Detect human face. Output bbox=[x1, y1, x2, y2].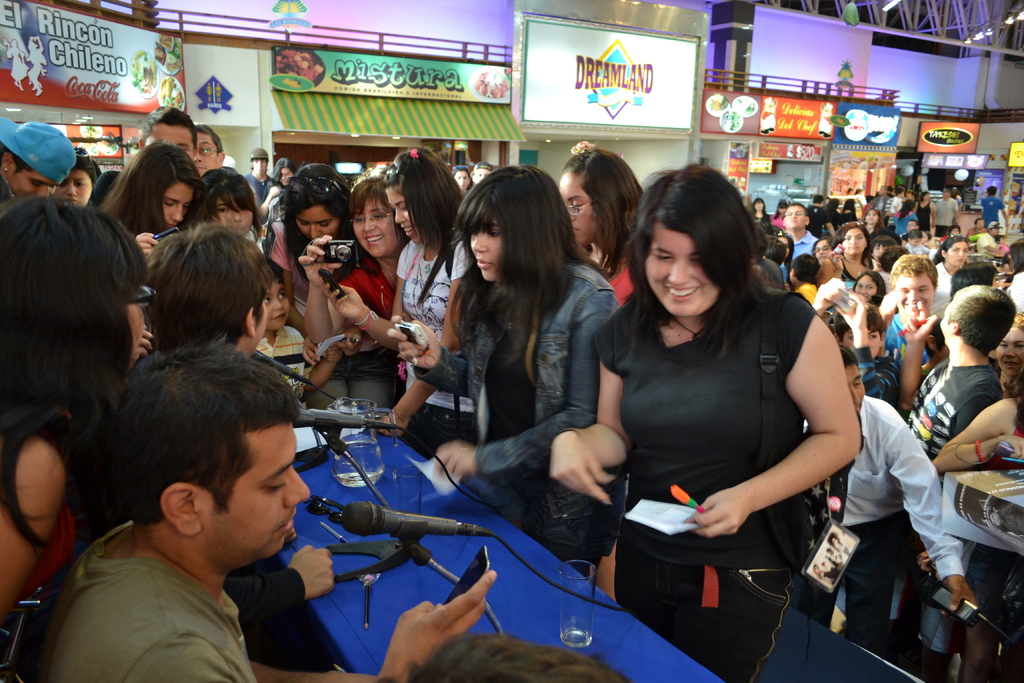
bbox=[1000, 324, 1023, 372].
